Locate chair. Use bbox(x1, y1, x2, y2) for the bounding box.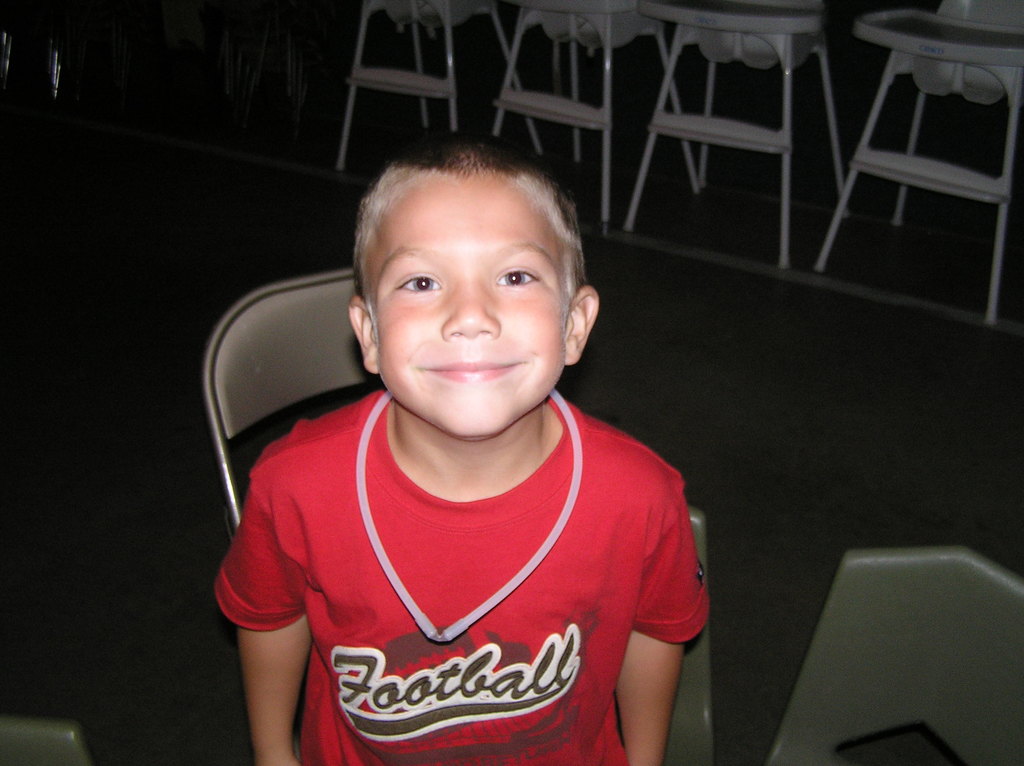
bbox(492, 0, 714, 245).
